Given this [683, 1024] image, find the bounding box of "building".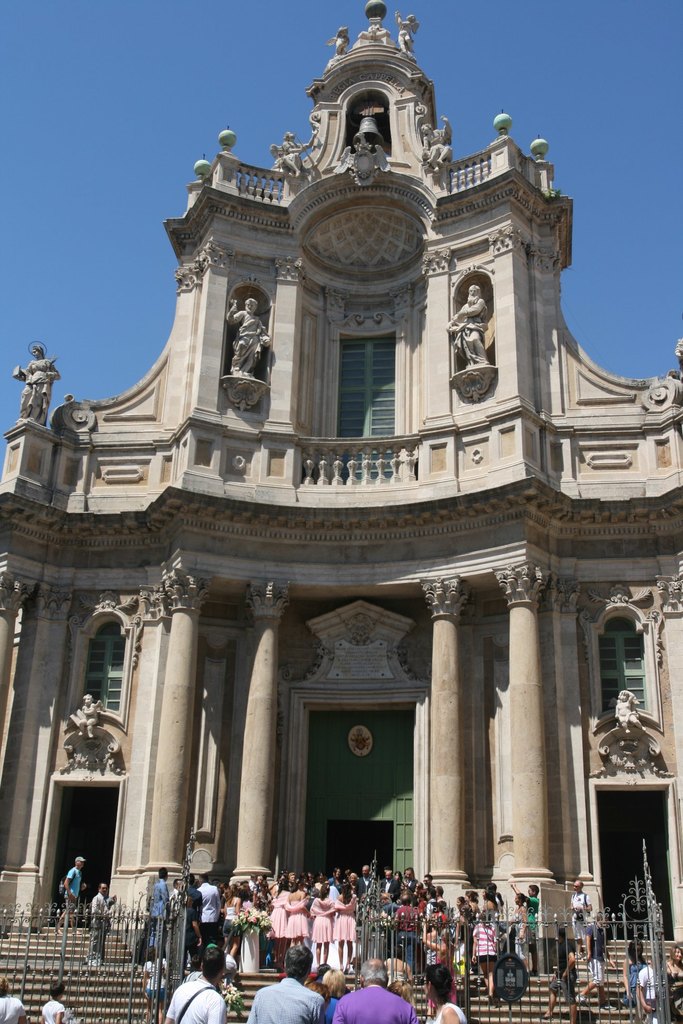
(left=0, top=4, right=682, bottom=1023).
